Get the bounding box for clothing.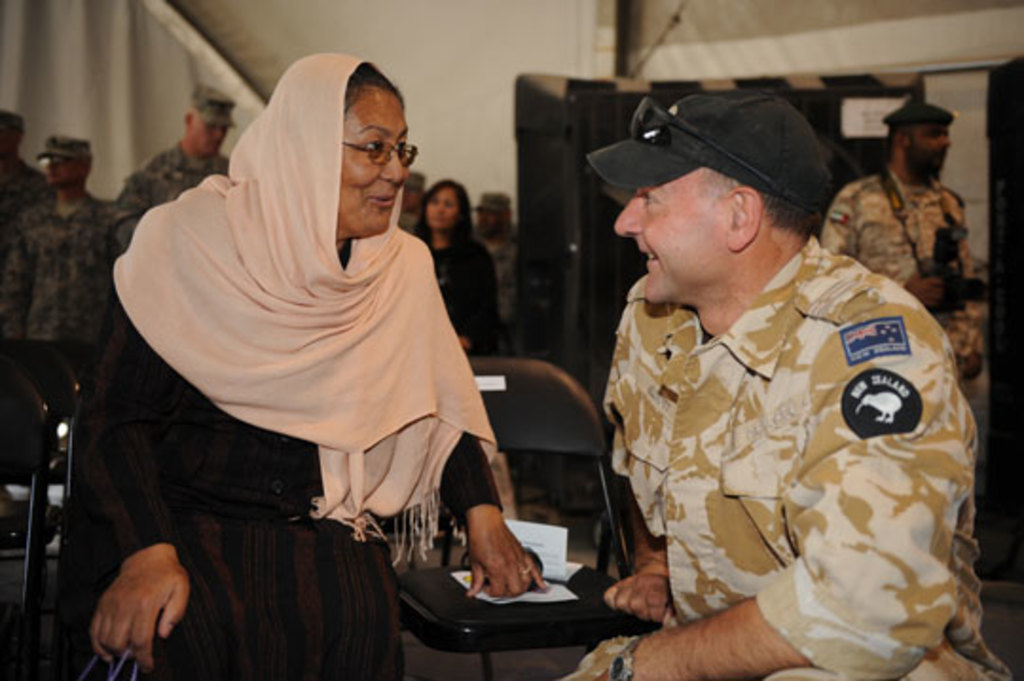
[0,157,47,224].
